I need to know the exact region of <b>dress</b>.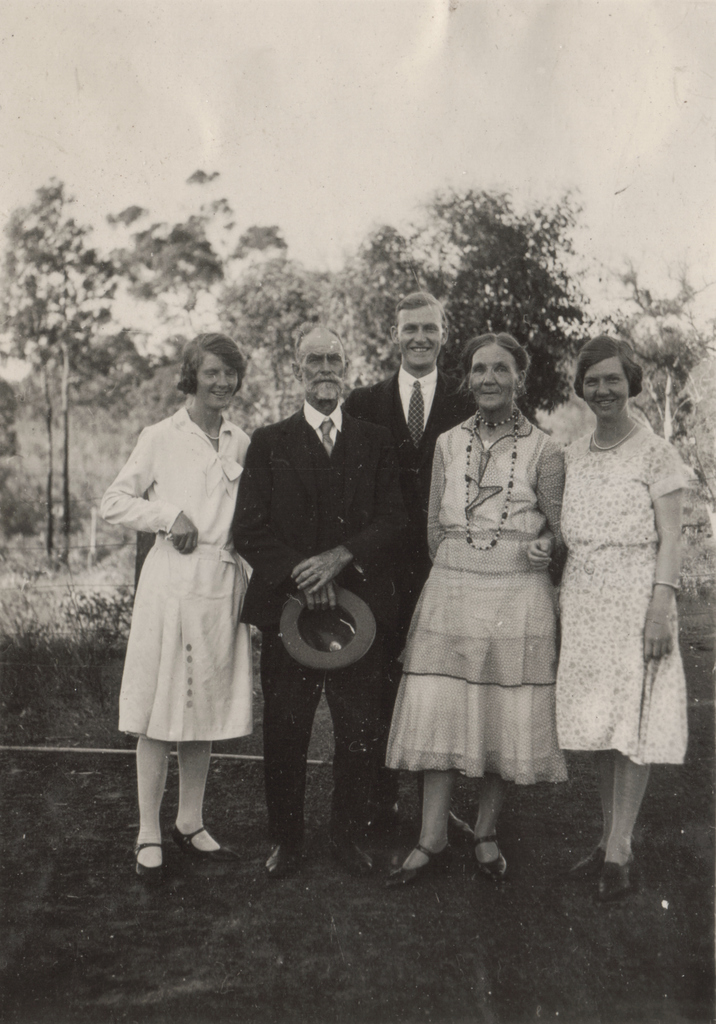
Region: {"left": 97, "top": 403, "right": 245, "bottom": 743}.
